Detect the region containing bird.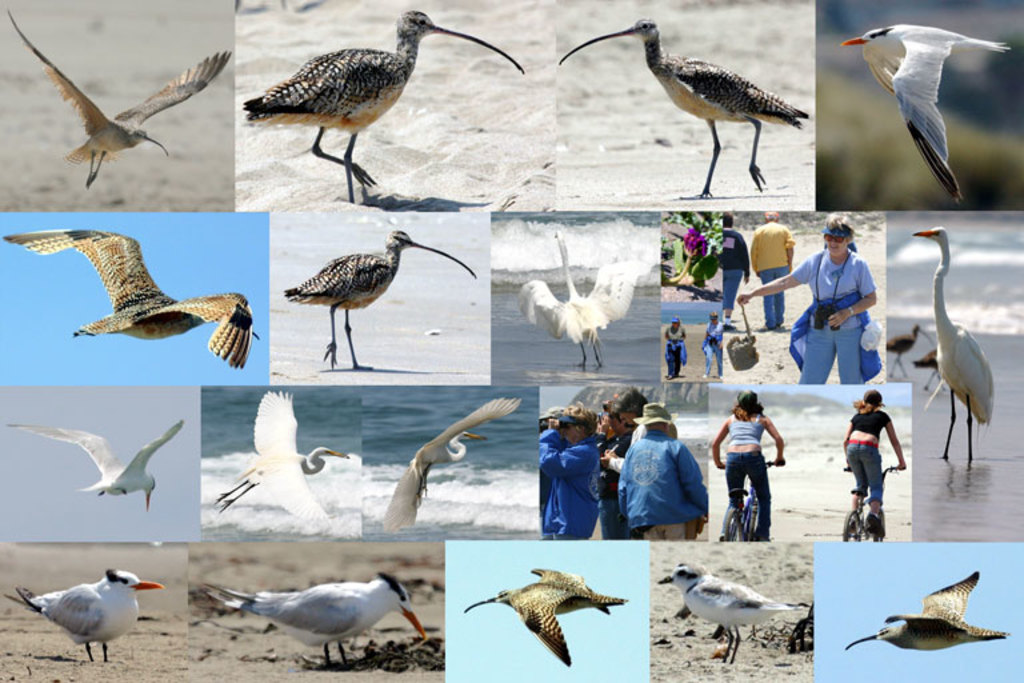
detection(837, 21, 1015, 208).
